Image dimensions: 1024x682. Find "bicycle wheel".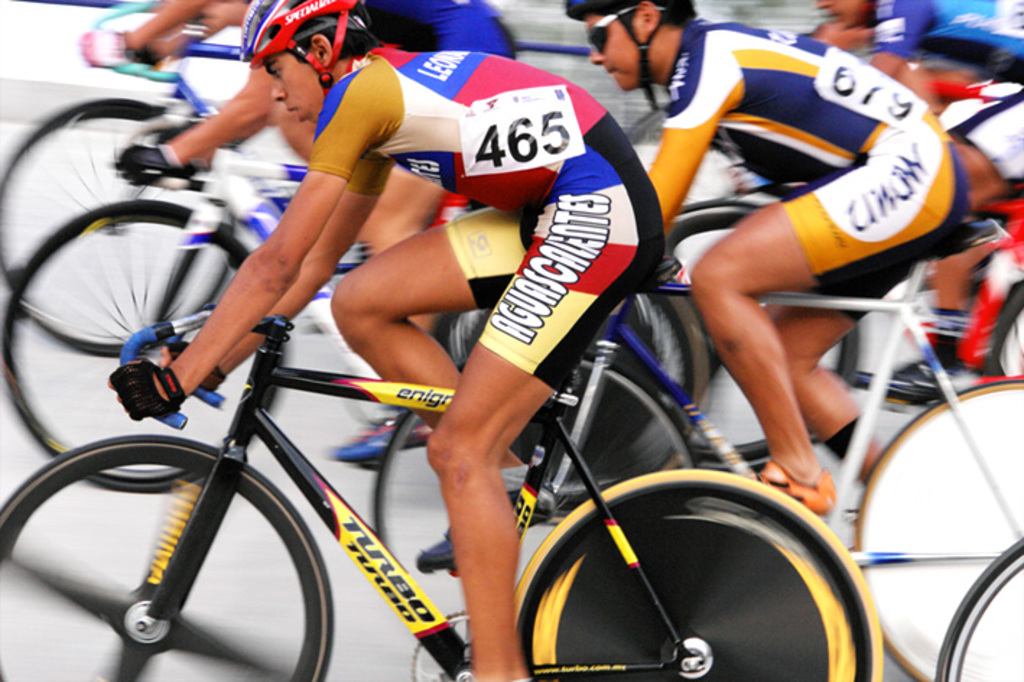
bbox=(615, 201, 867, 467).
